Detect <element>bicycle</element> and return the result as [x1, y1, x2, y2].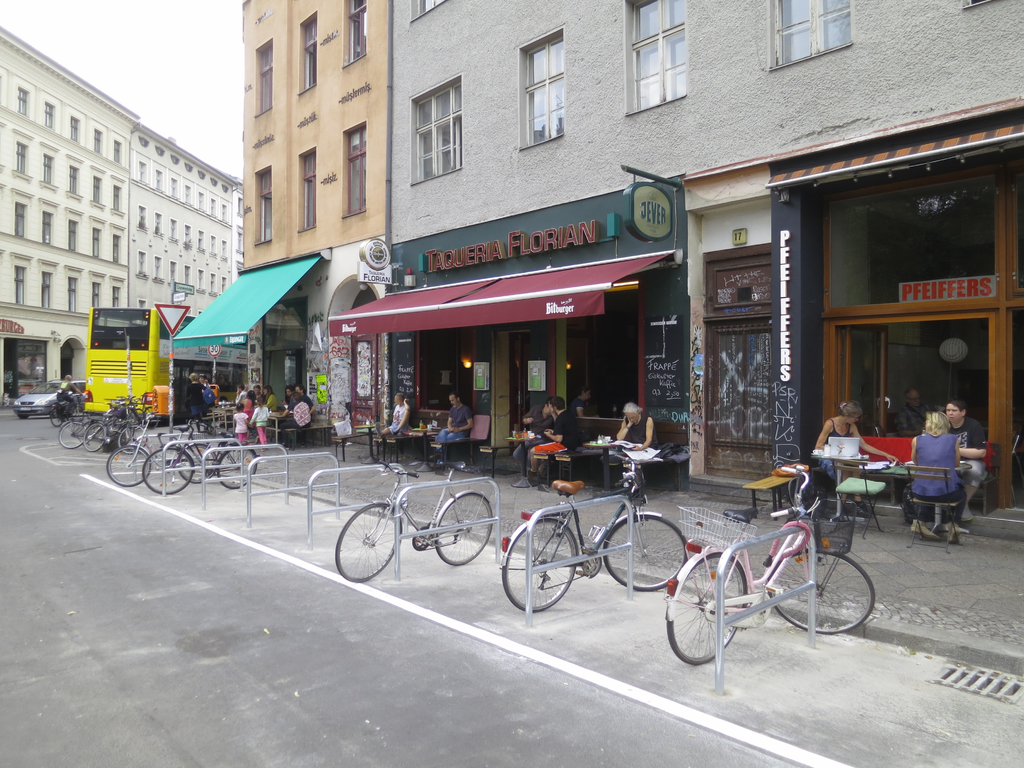
[333, 459, 496, 585].
